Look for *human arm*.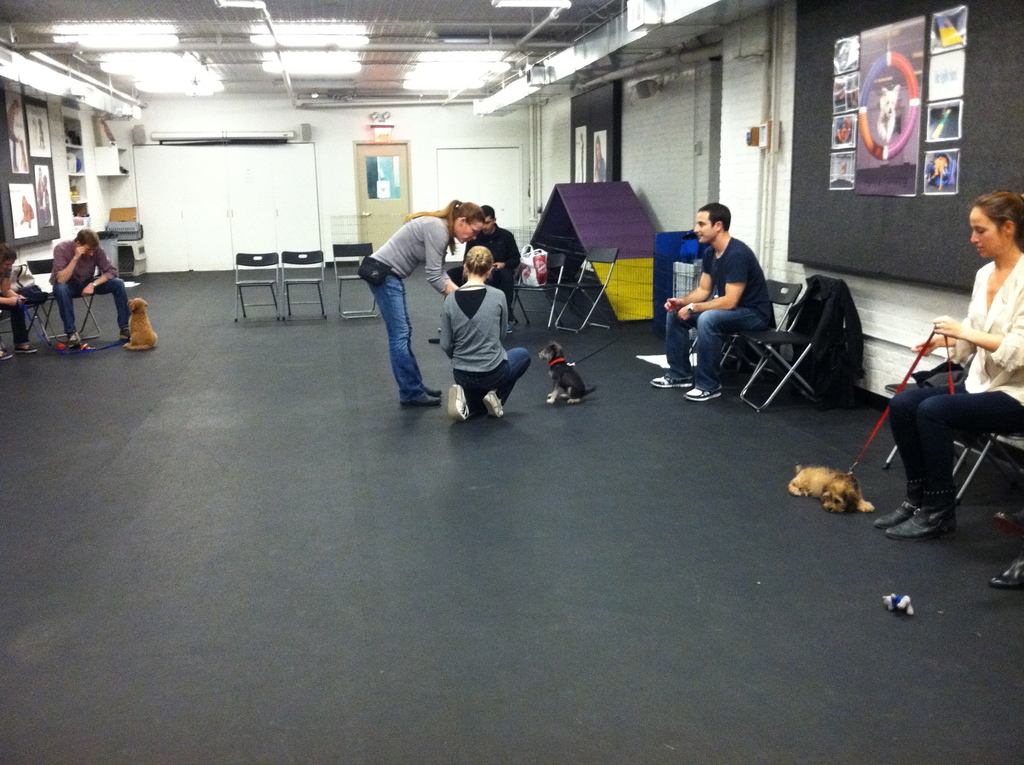
Found: bbox=[426, 225, 451, 294].
